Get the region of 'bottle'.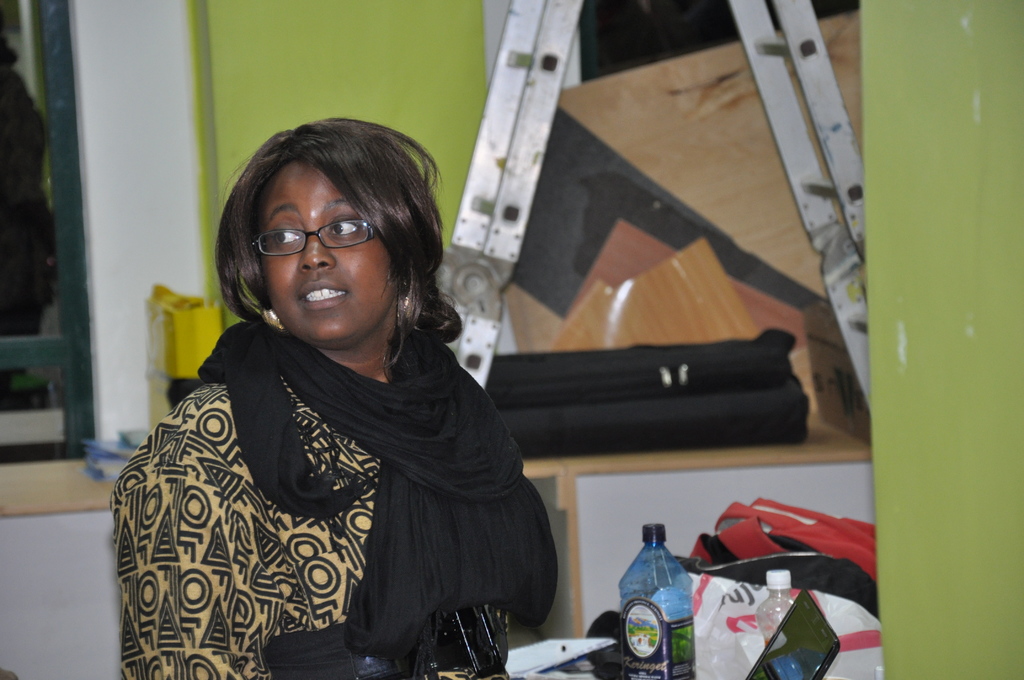
crop(620, 524, 696, 679).
